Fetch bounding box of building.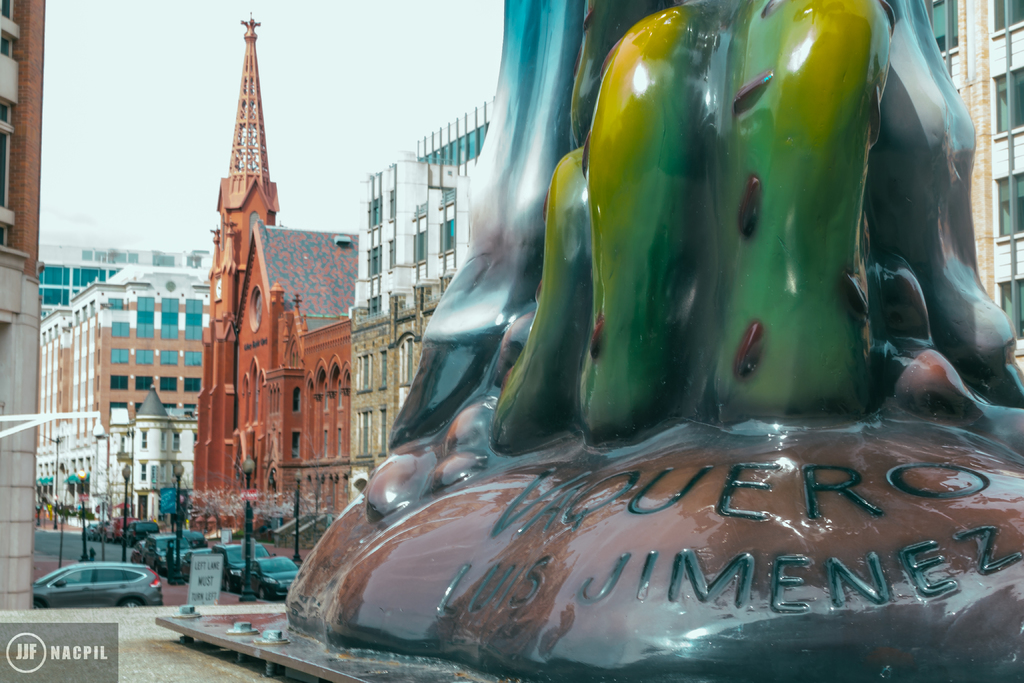
Bbox: {"left": 49, "top": 243, "right": 219, "bottom": 322}.
